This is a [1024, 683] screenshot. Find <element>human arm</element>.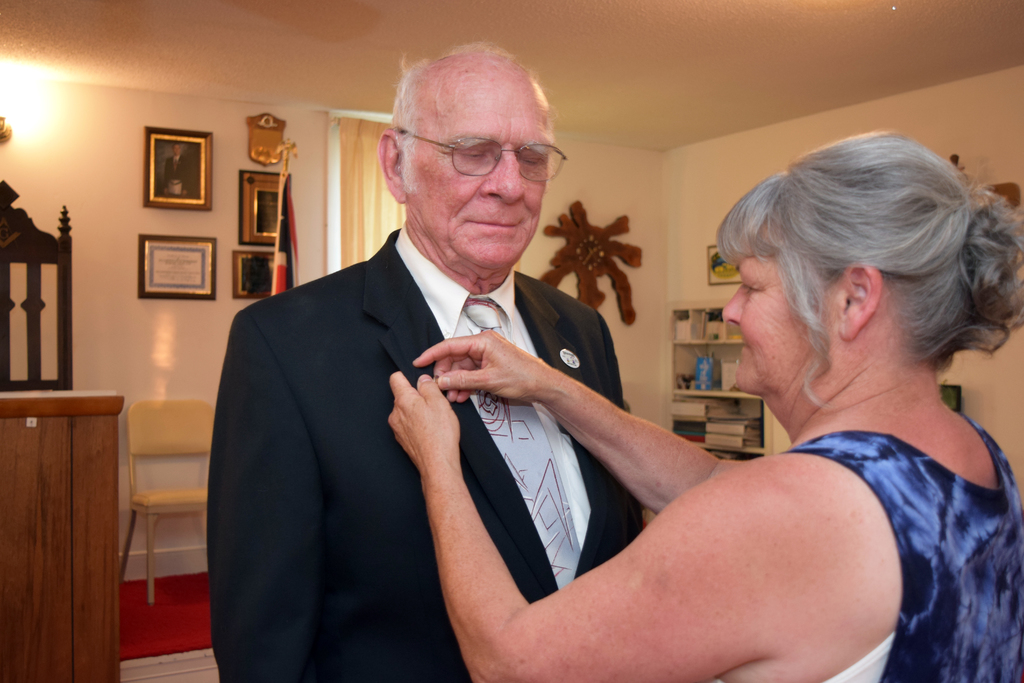
Bounding box: 212 286 349 682.
